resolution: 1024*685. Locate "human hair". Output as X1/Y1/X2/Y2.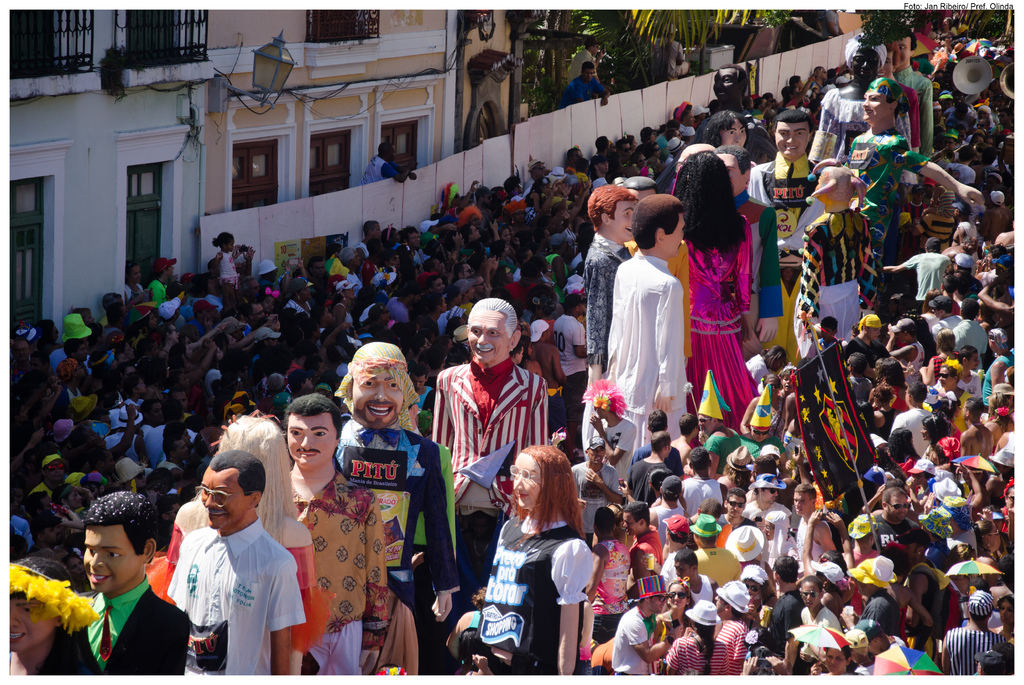
827/646/861/673.
